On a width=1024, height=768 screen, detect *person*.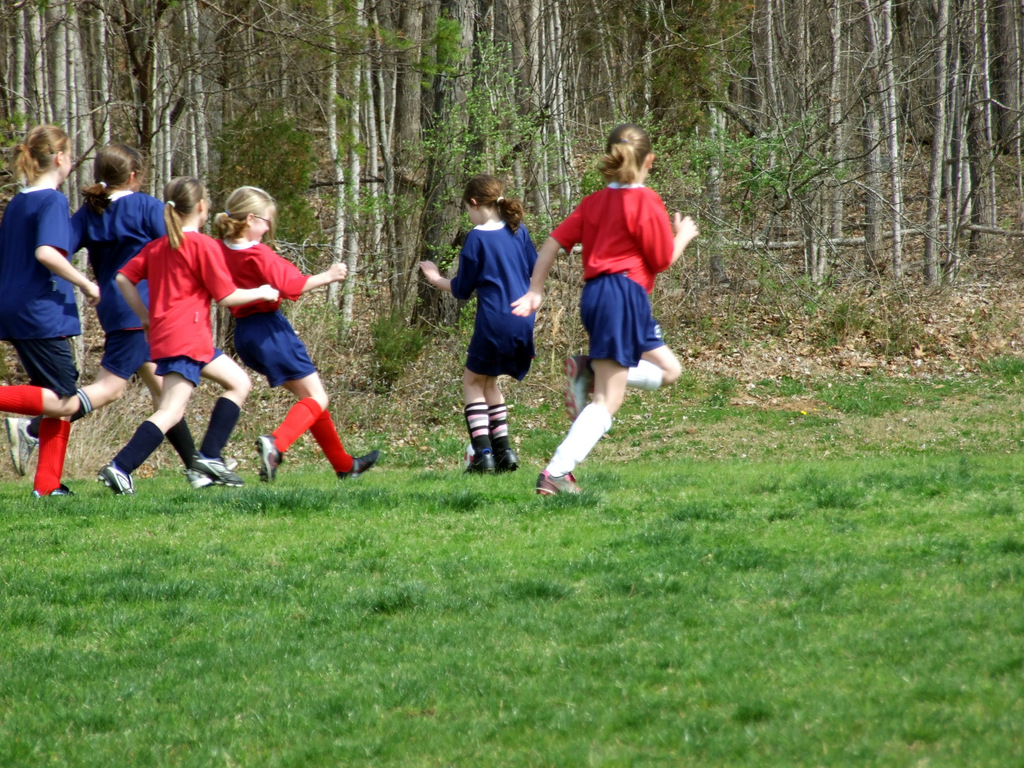
rect(30, 140, 237, 486).
